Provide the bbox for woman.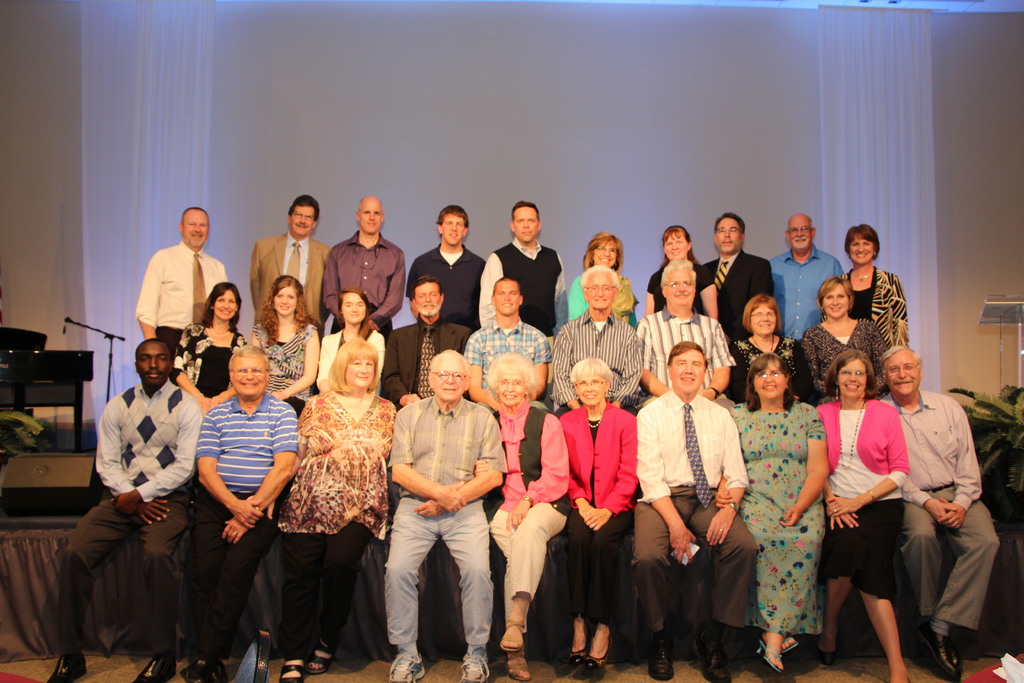
crop(798, 273, 894, 404).
